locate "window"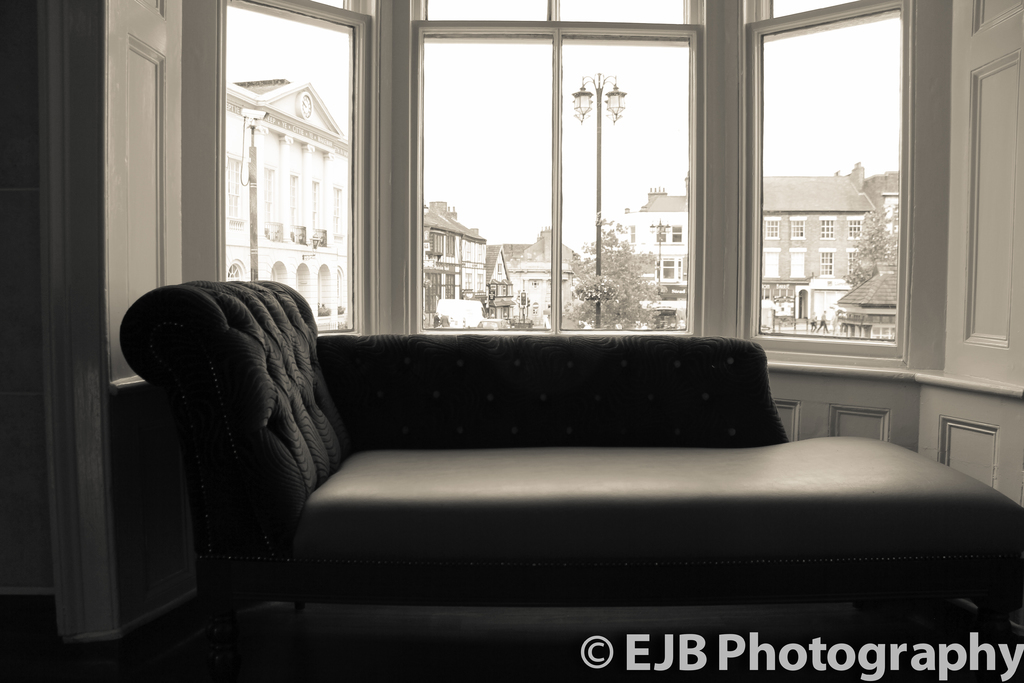
bbox(211, 0, 354, 328)
